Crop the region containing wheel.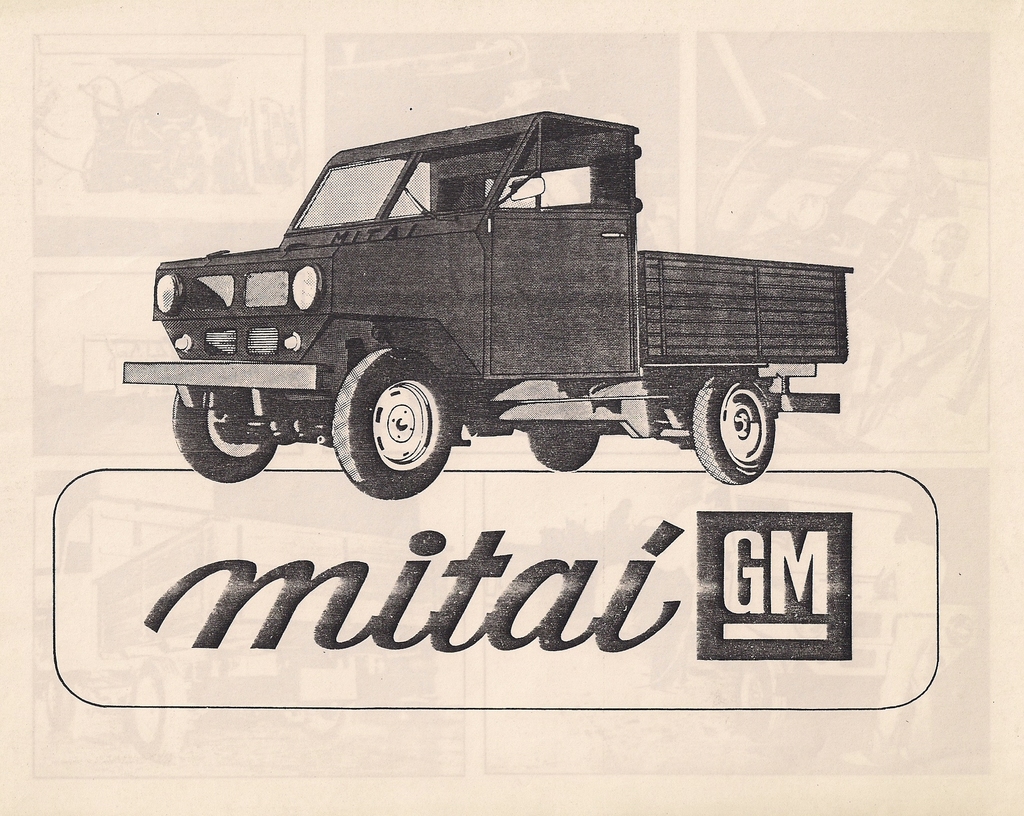
Crop region: (x1=691, y1=369, x2=776, y2=484).
